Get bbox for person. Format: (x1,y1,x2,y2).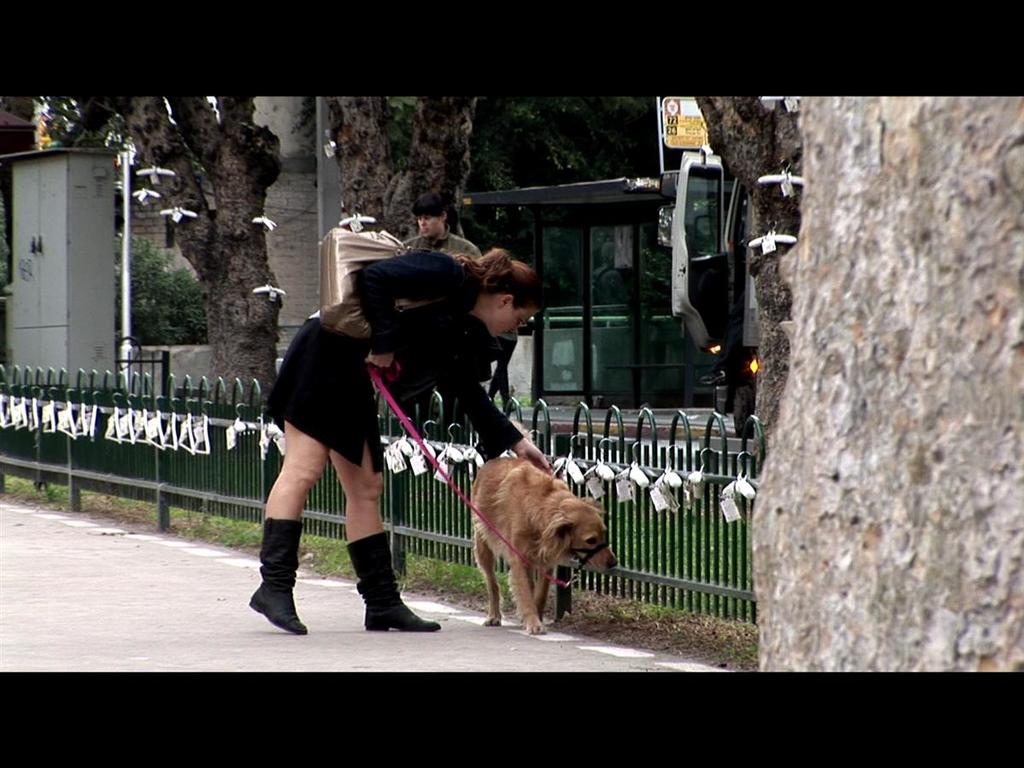
(394,193,480,450).
